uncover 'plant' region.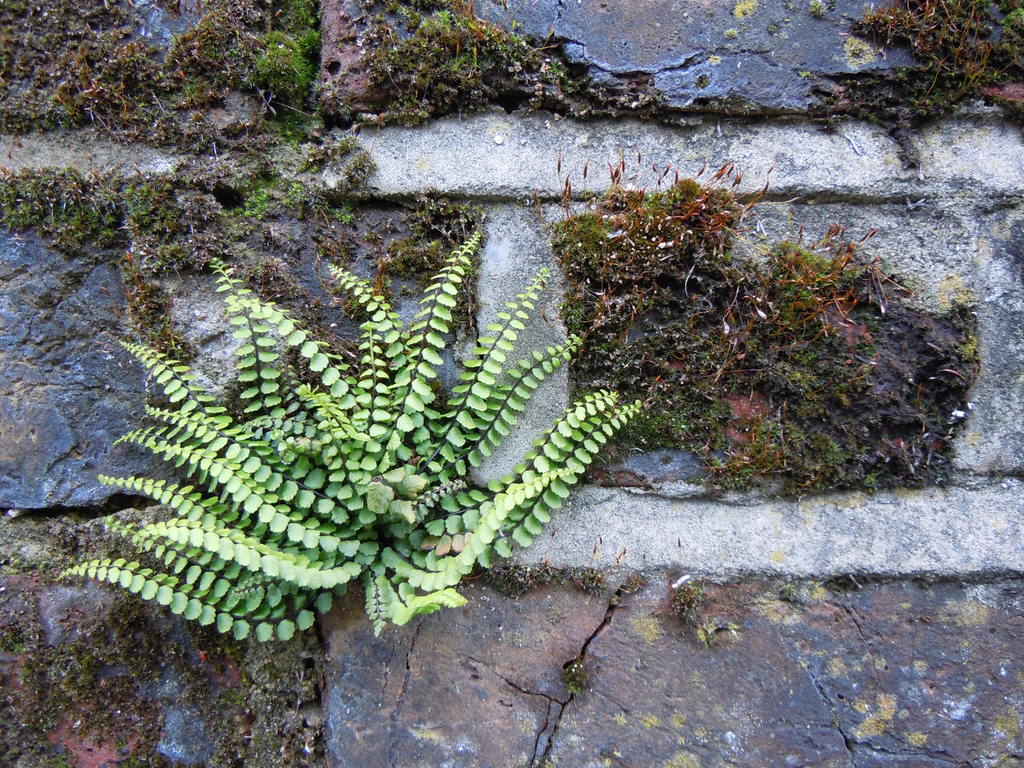
Uncovered: (x1=0, y1=135, x2=493, y2=362).
